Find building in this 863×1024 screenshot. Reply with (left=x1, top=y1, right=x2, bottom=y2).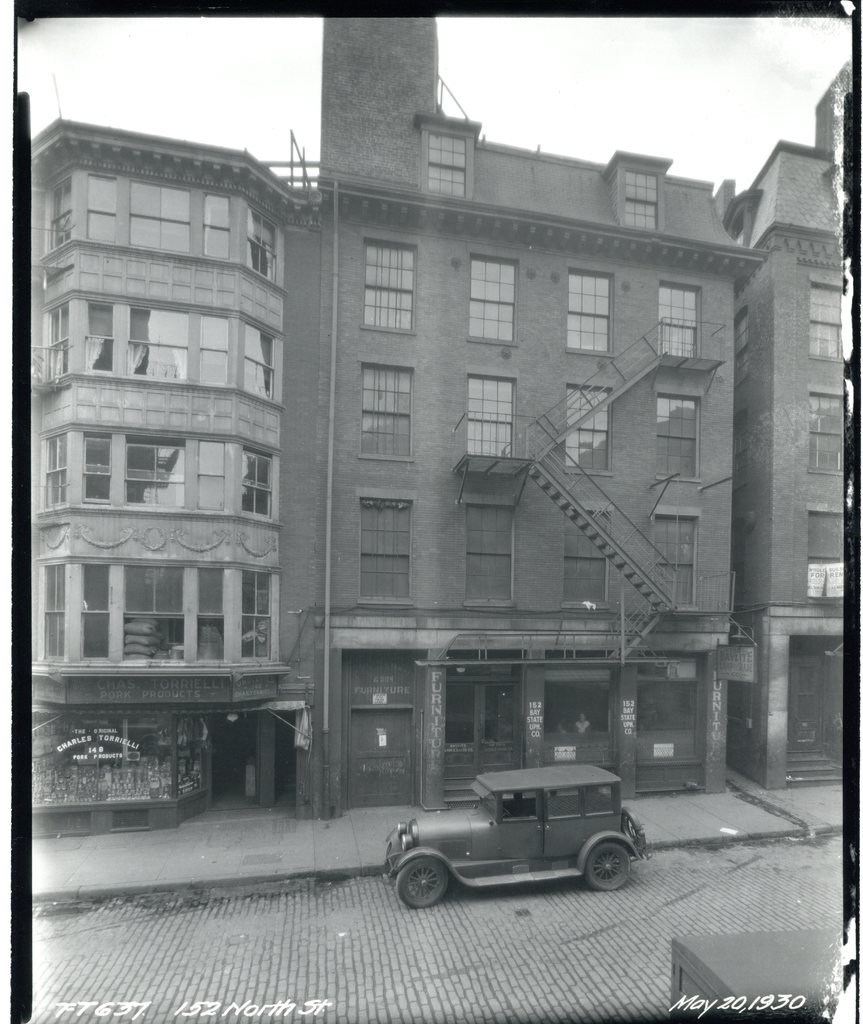
(left=718, top=56, right=859, bottom=791).
